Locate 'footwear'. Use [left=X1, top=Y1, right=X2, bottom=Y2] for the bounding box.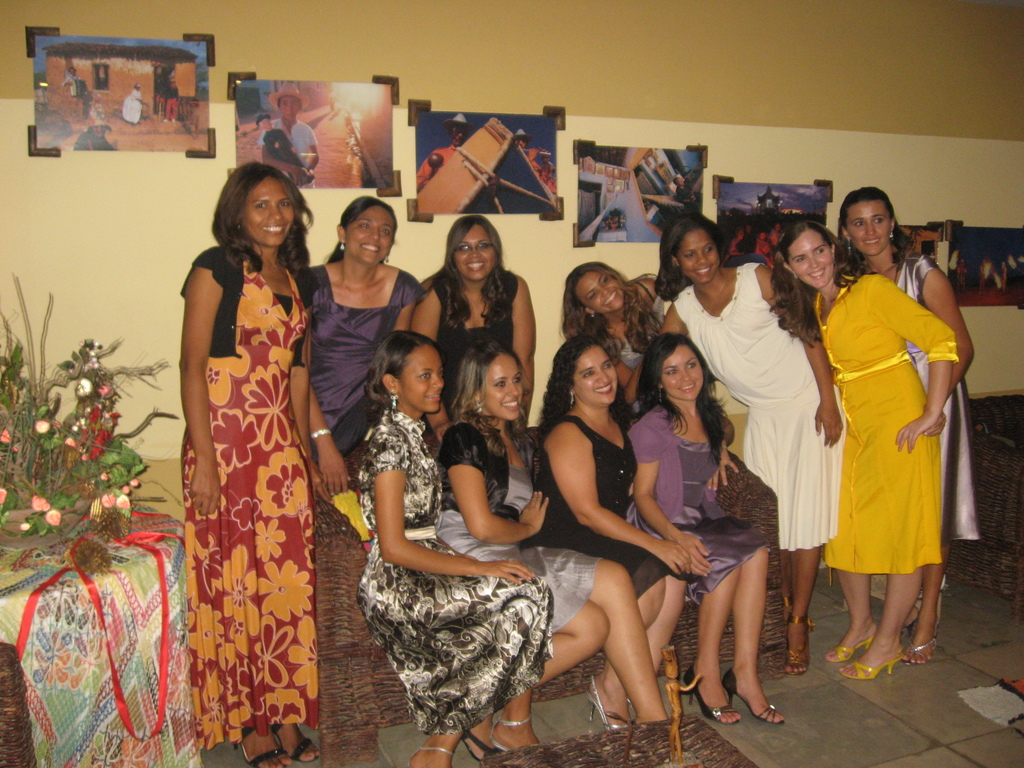
[left=822, top=631, right=873, bottom=675].
